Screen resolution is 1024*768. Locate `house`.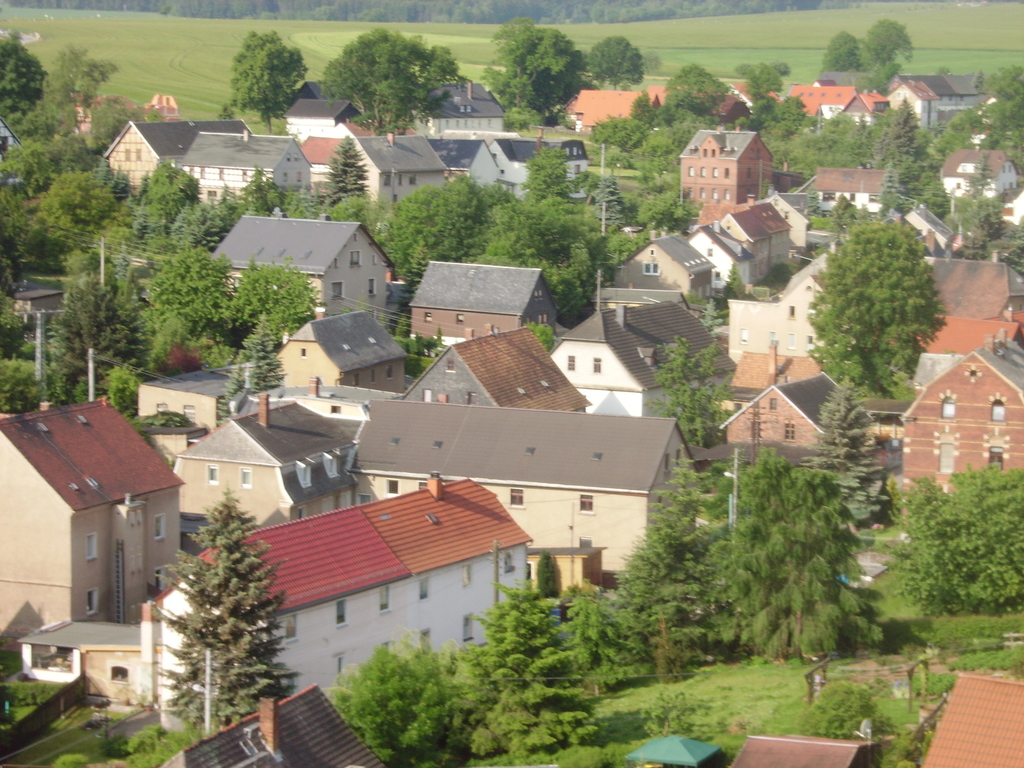
rect(362, 137, 436, 225).
